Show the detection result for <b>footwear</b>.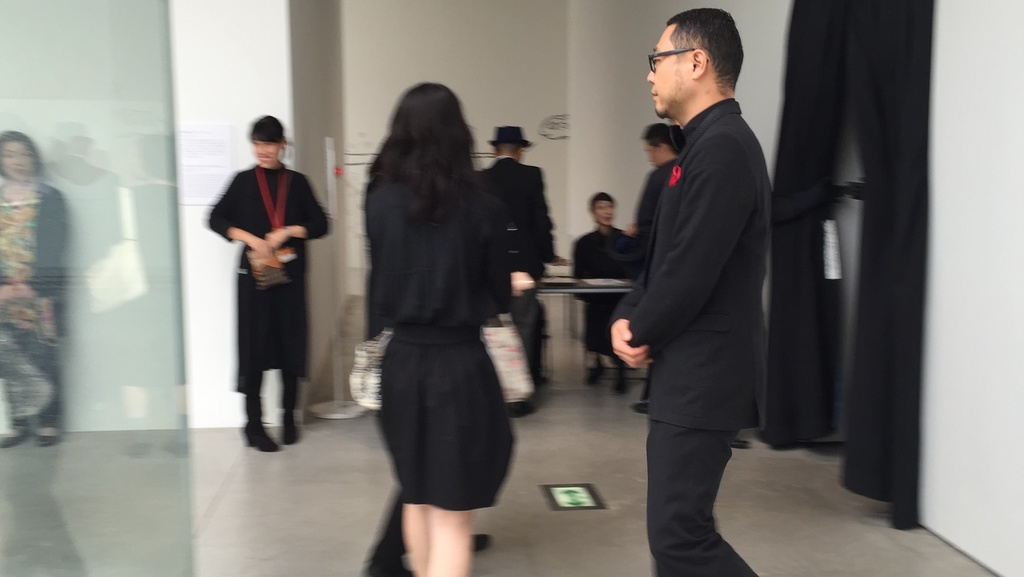
278,410,300,442.
